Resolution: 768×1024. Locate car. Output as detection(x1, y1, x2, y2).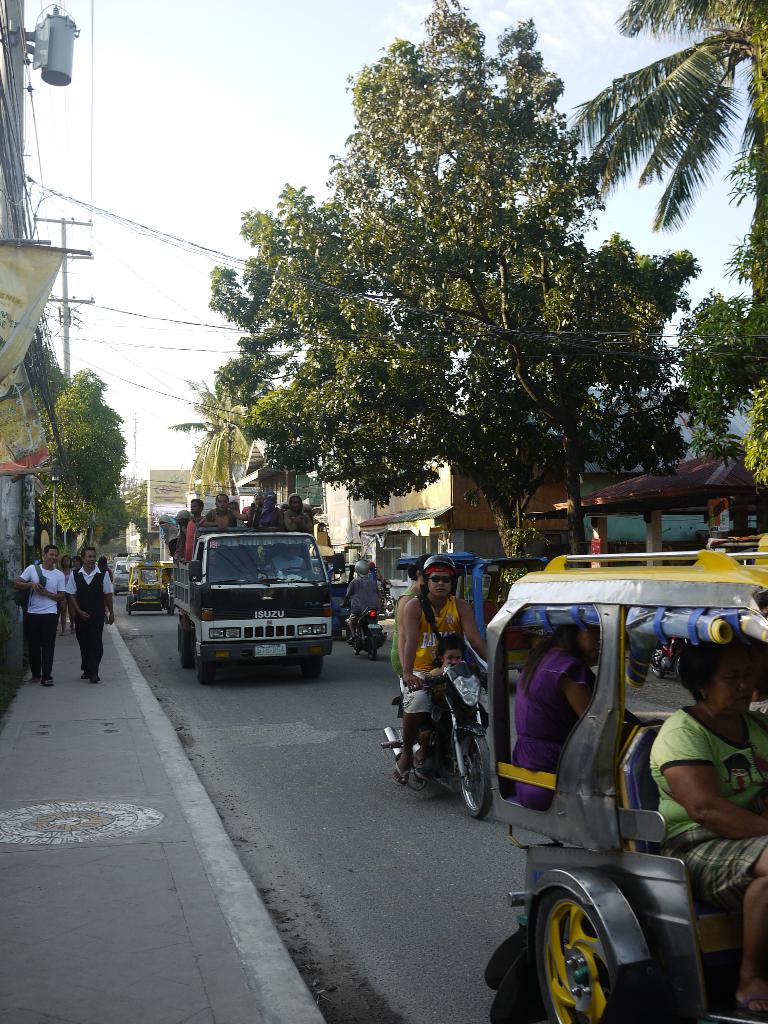
detection(115, 557, 136, 594).
